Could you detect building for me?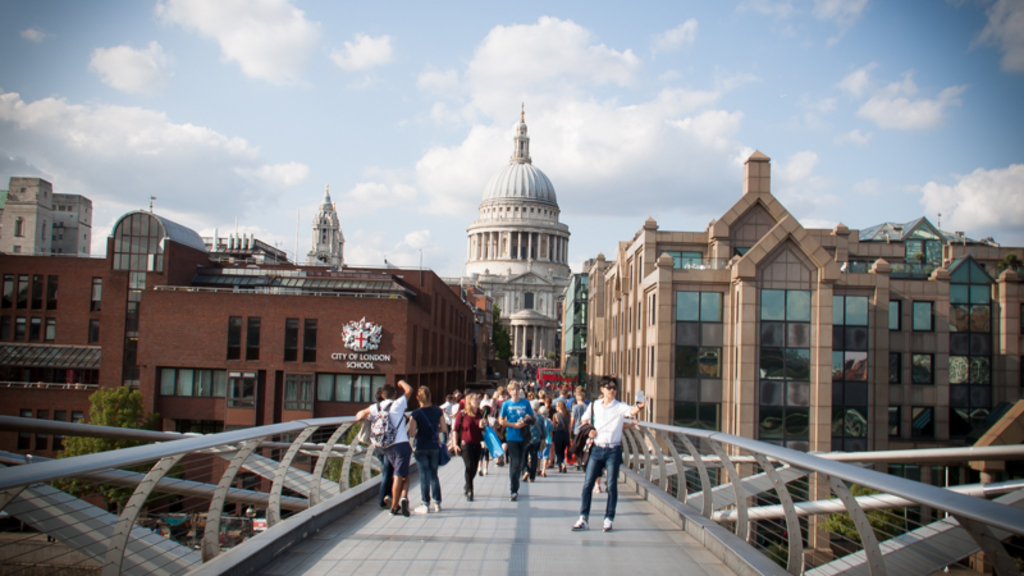
Detection result: bbox=[576, 152, 1023, 483].
